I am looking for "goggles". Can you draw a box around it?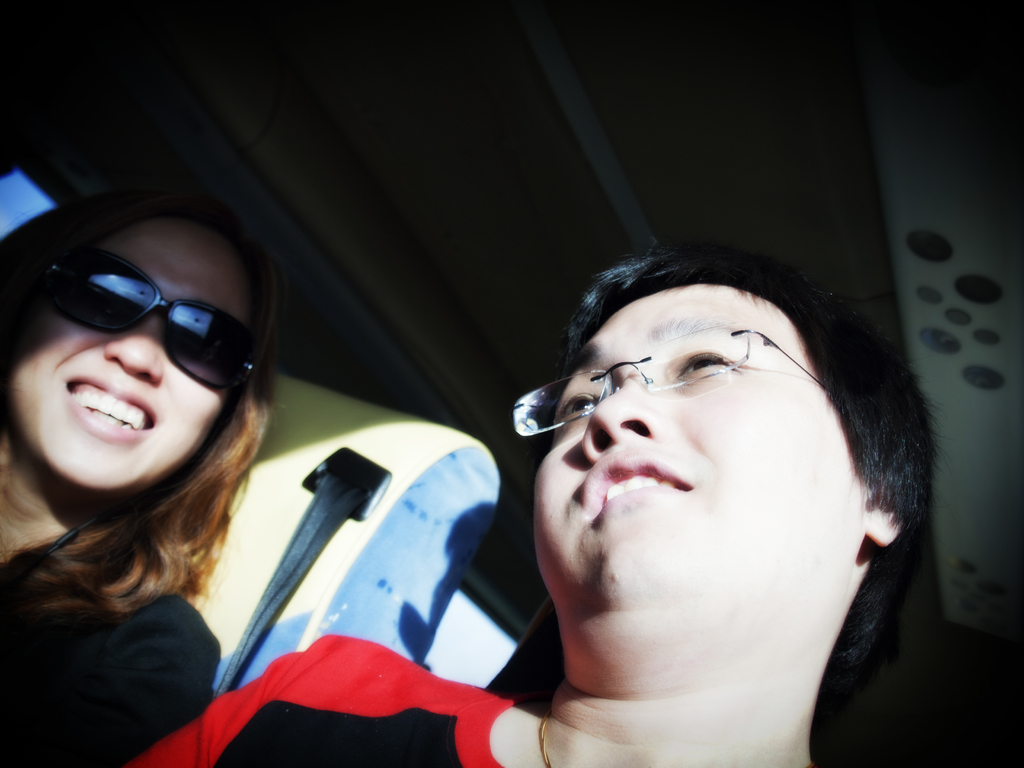
Sure, the bounding box is bbox=[37, 258, 257, 386].
